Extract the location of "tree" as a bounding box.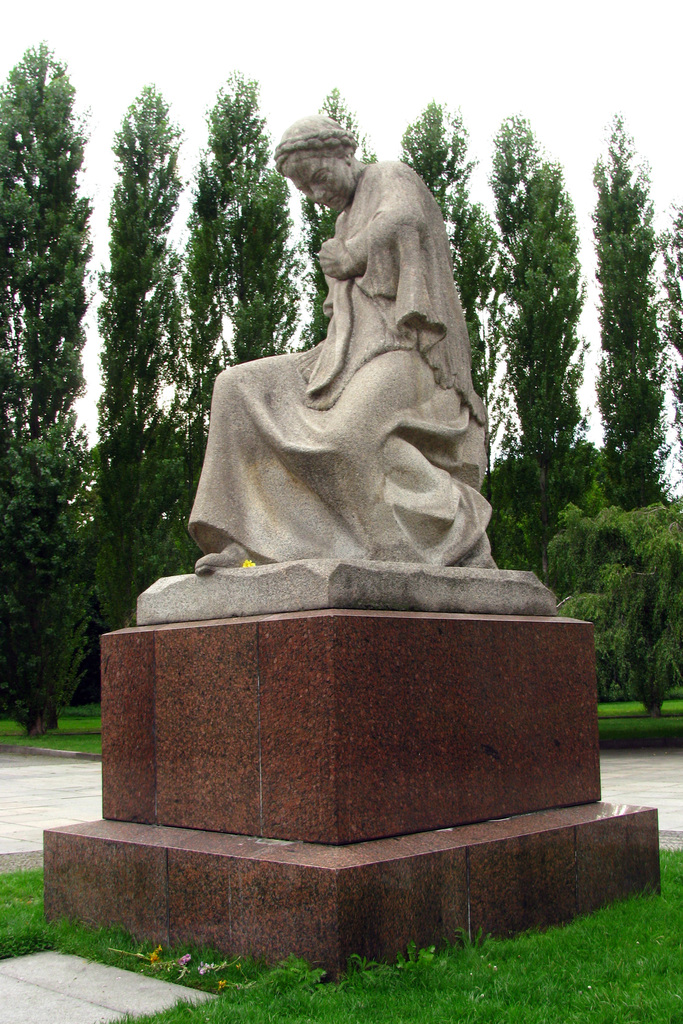
181/71/291/507.
